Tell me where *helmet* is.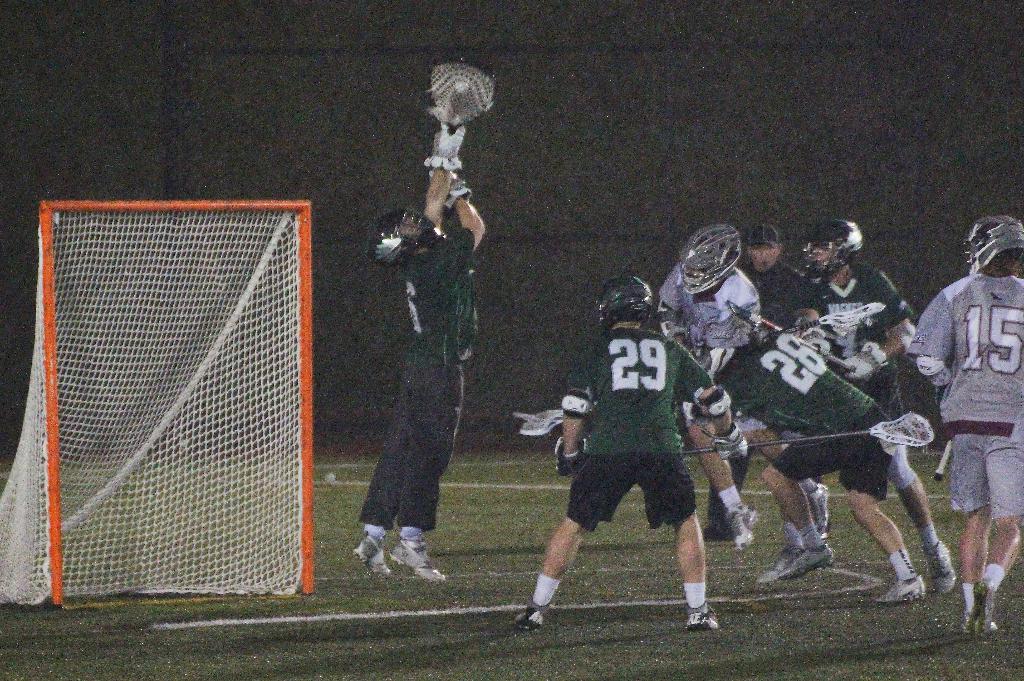
*helmet* is at (x1=366, y1=201, x2=445, y2=268).
